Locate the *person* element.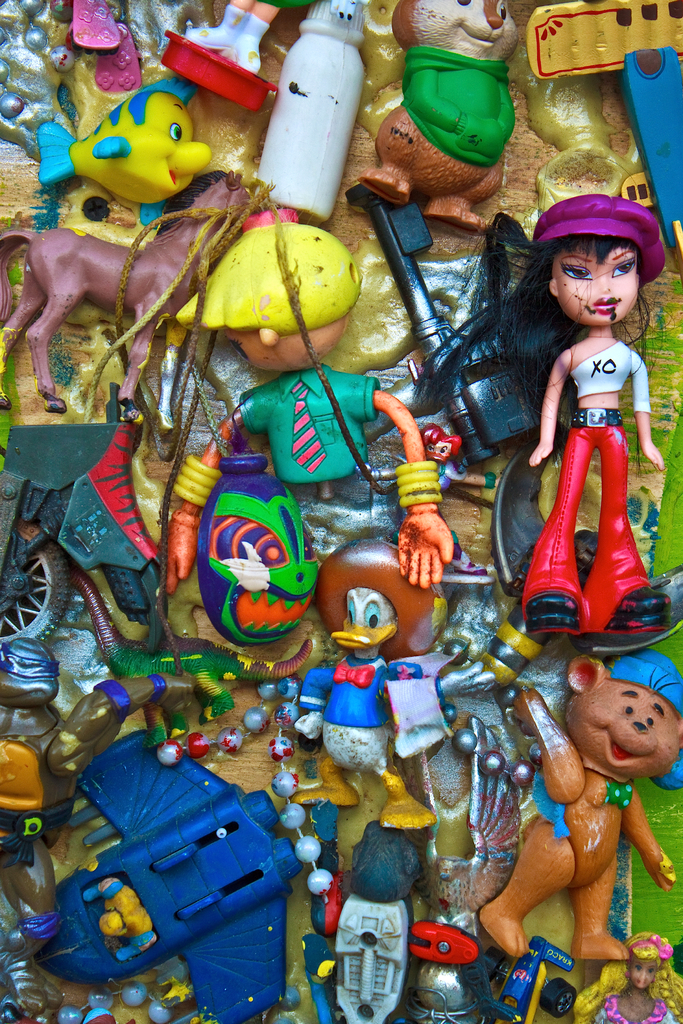
Element bbox: Rect(162, 214, 458, 593).
